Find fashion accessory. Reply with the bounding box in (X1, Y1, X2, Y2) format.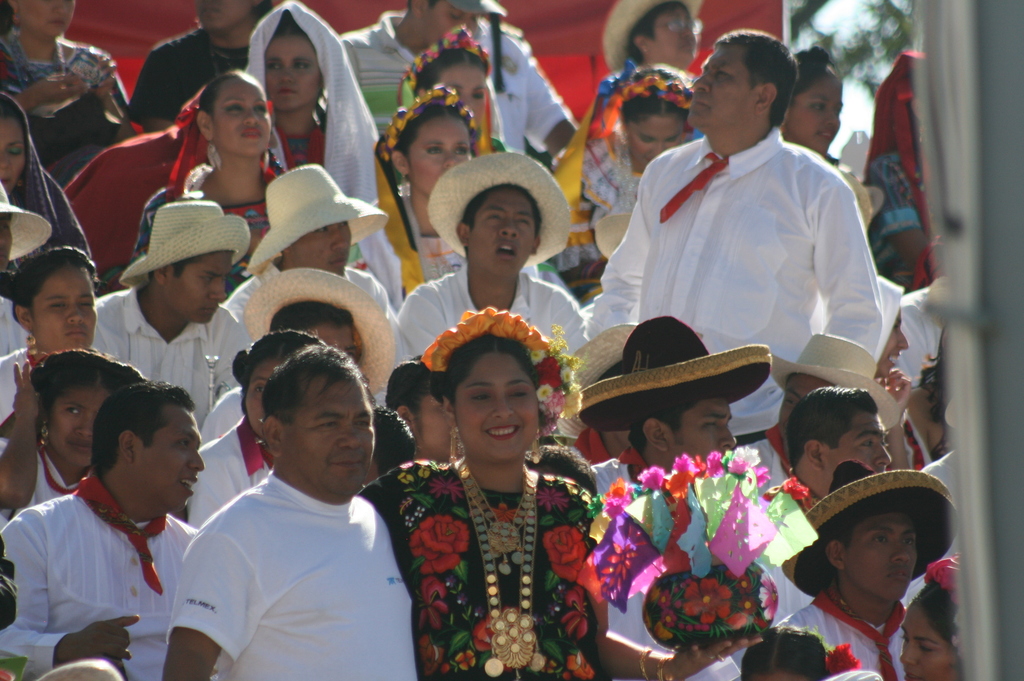
(69, 468, 172, 597).
